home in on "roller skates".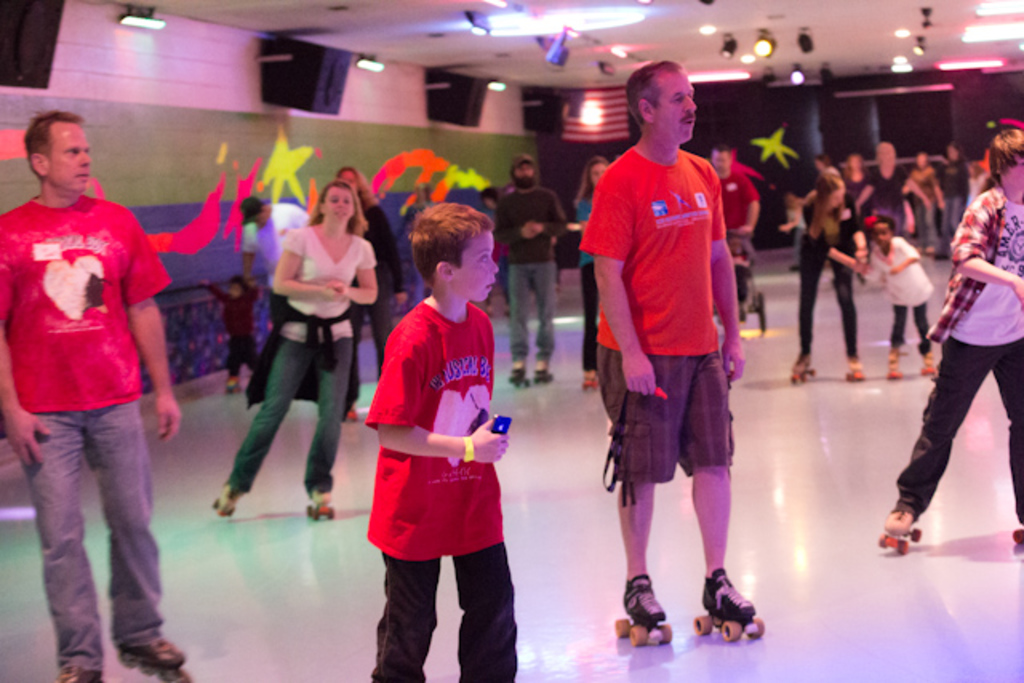
Homed in at crop(120, 635, 190, 681).
